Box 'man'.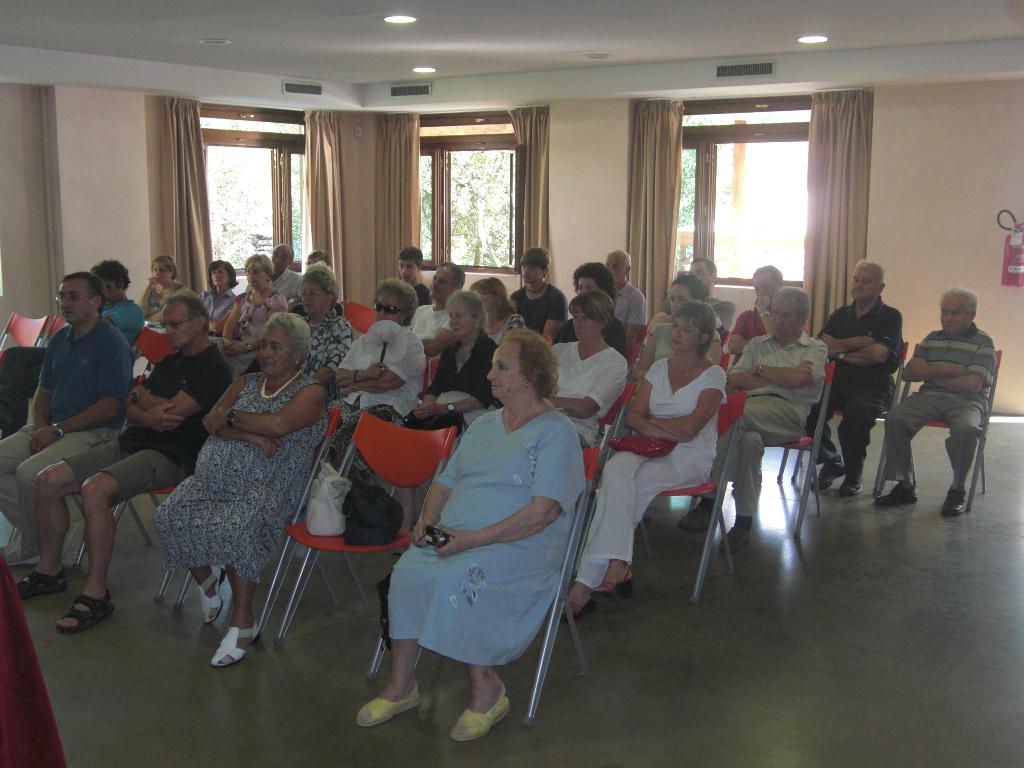
BBox(508, 246, 568, 345).
